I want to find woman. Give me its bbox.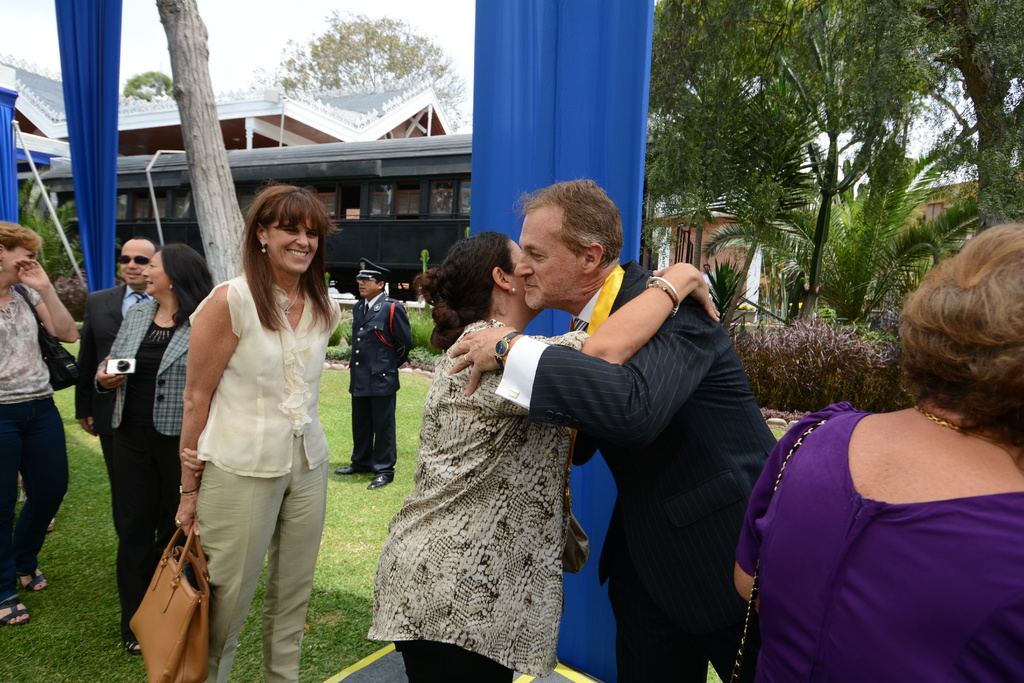
{"x1": 363, "y1": 224, "x2": 726, "y2": 682}.
